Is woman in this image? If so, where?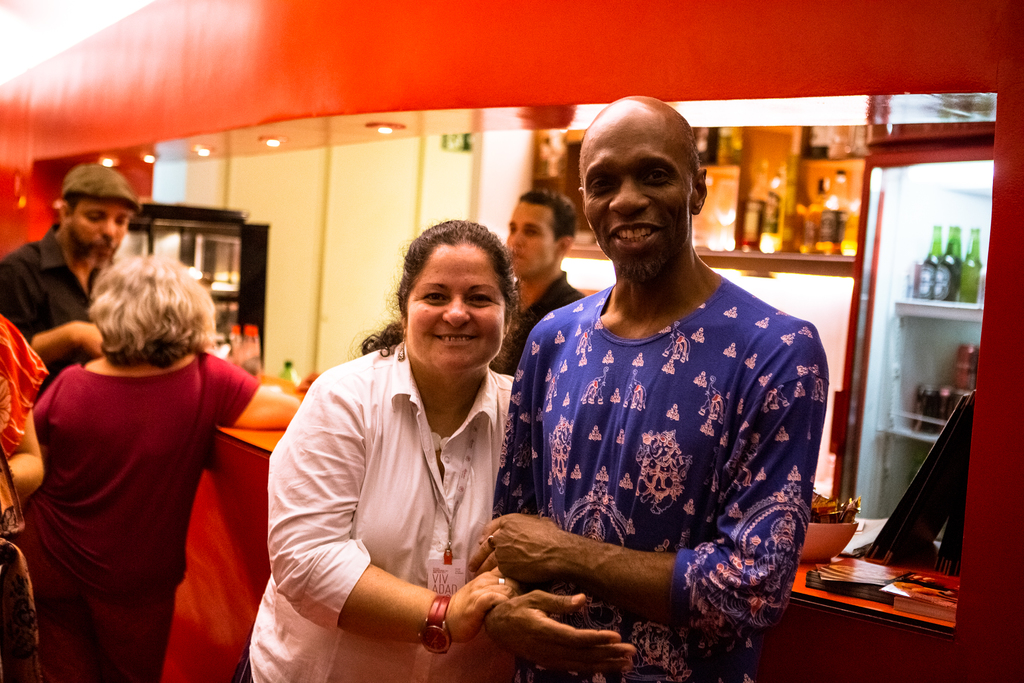
Yes, at 150,229,630,682.
